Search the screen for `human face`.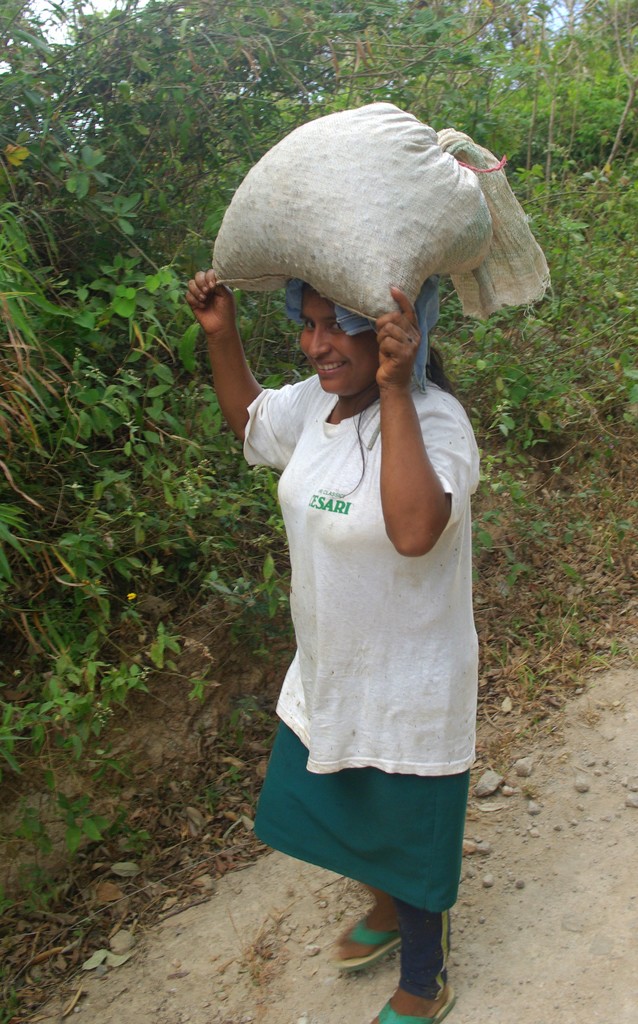
Found at bbox(301, 294, 378, 392).
